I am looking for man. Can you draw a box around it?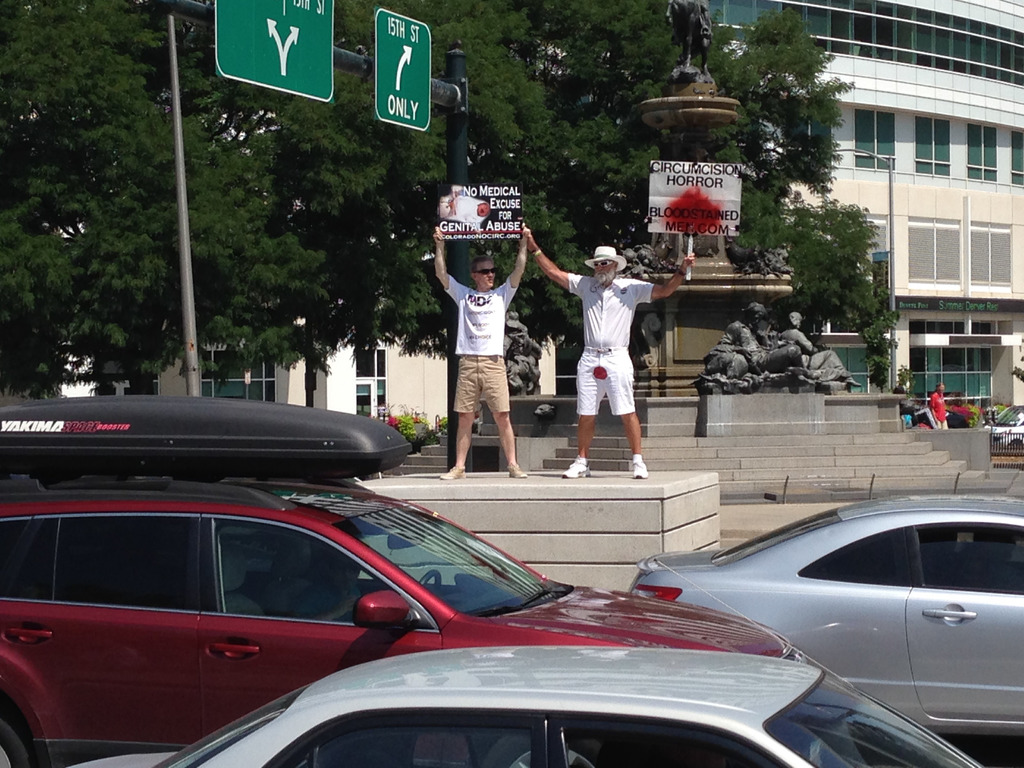
Sure, the bounding box is crop(516, 219, 703, 483).
